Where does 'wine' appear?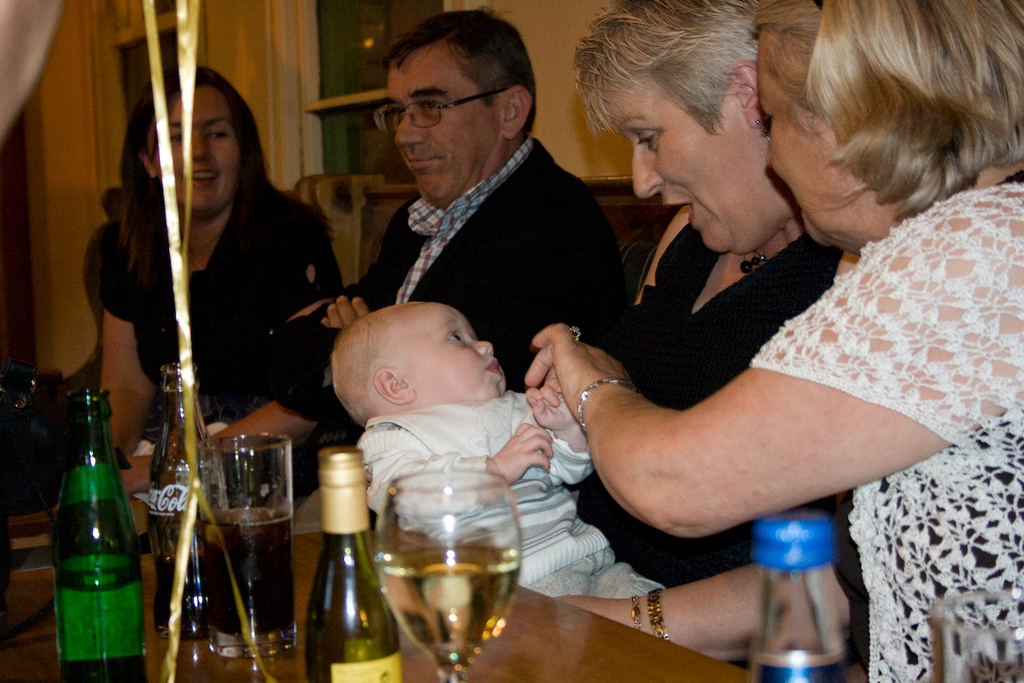
Appears at [296, 441, 398, 682].
